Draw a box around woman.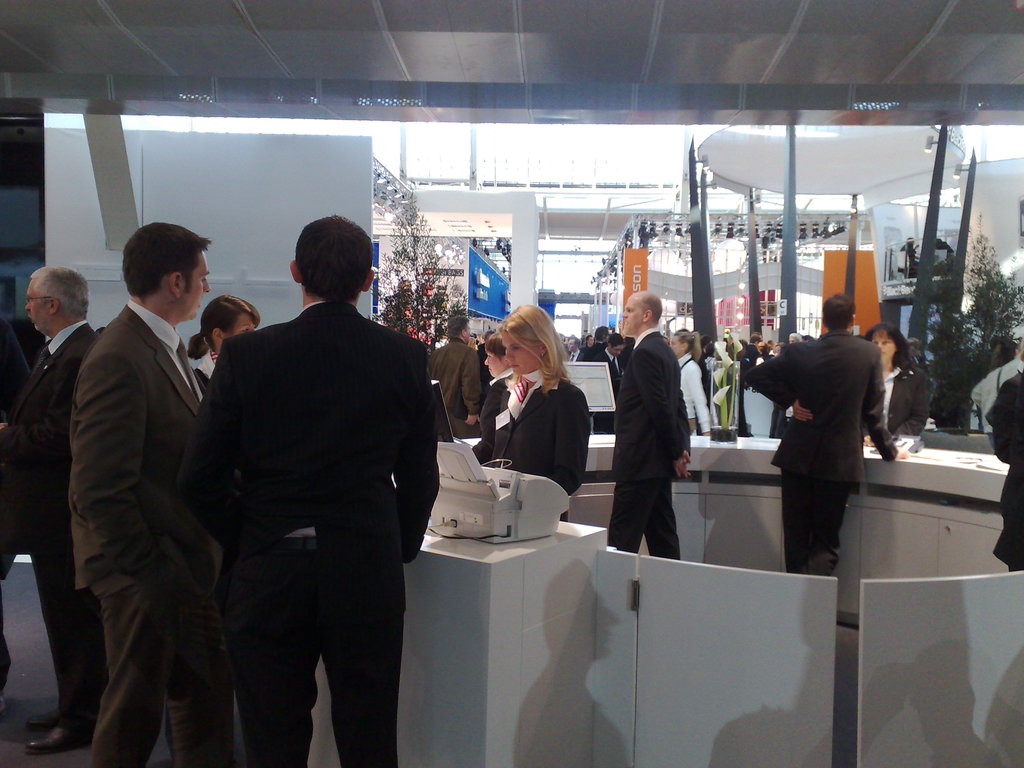
bbox=[470, 312, 589, 524].
